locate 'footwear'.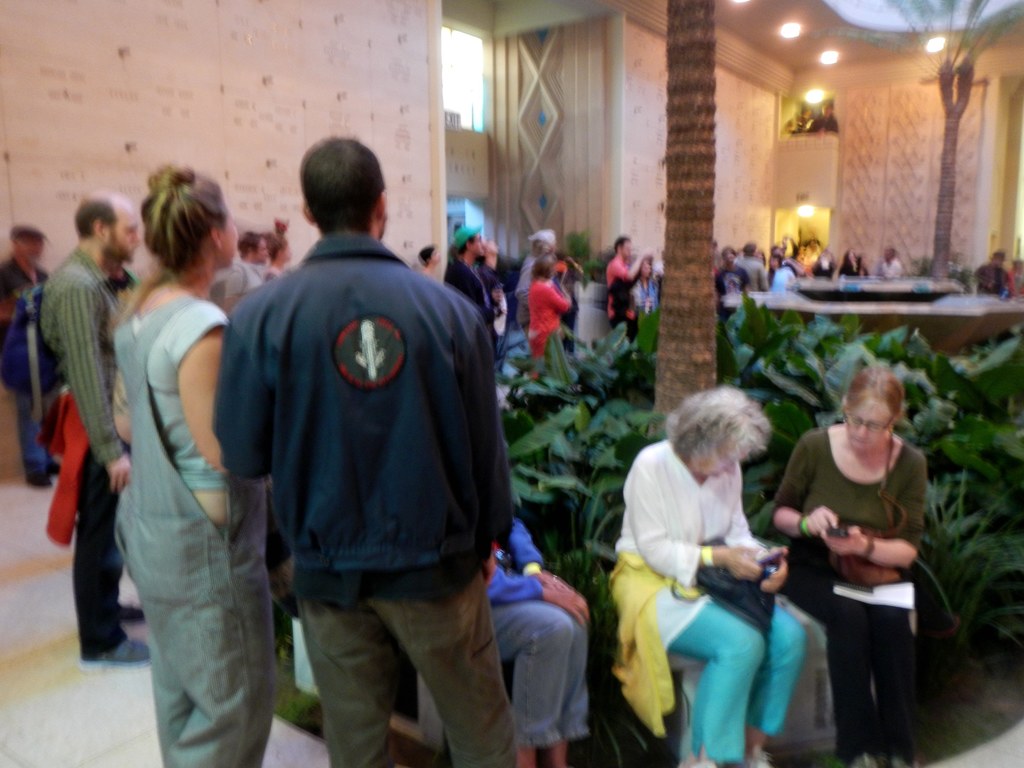
Bounding box: <bbox>27, 470, 49, 486</bbox>.
